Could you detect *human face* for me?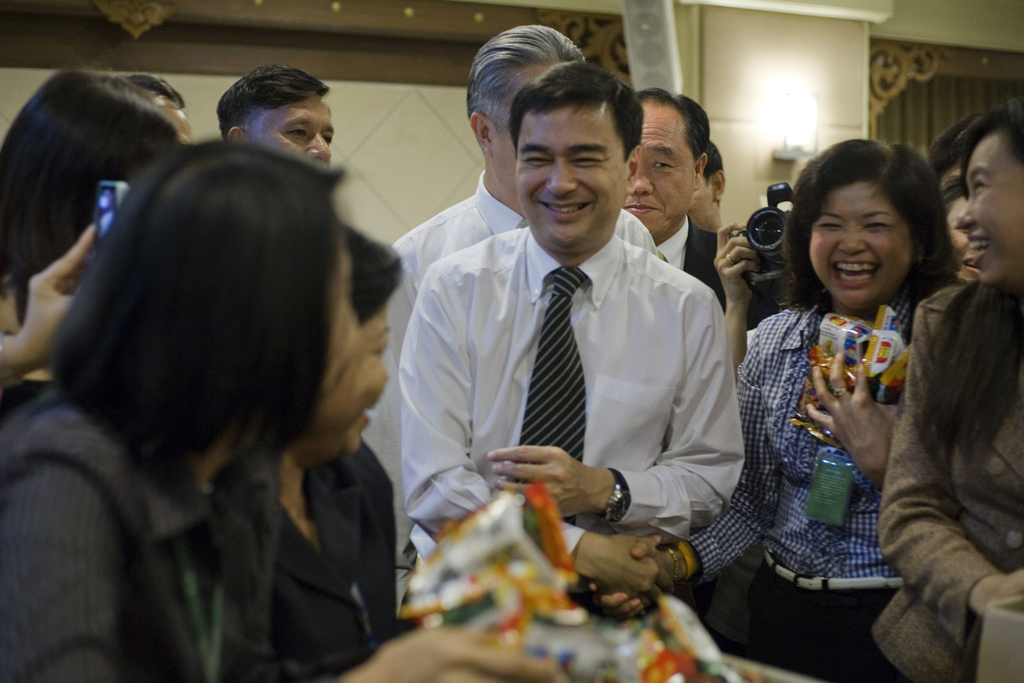
Detection result: 512,104,626,259.
